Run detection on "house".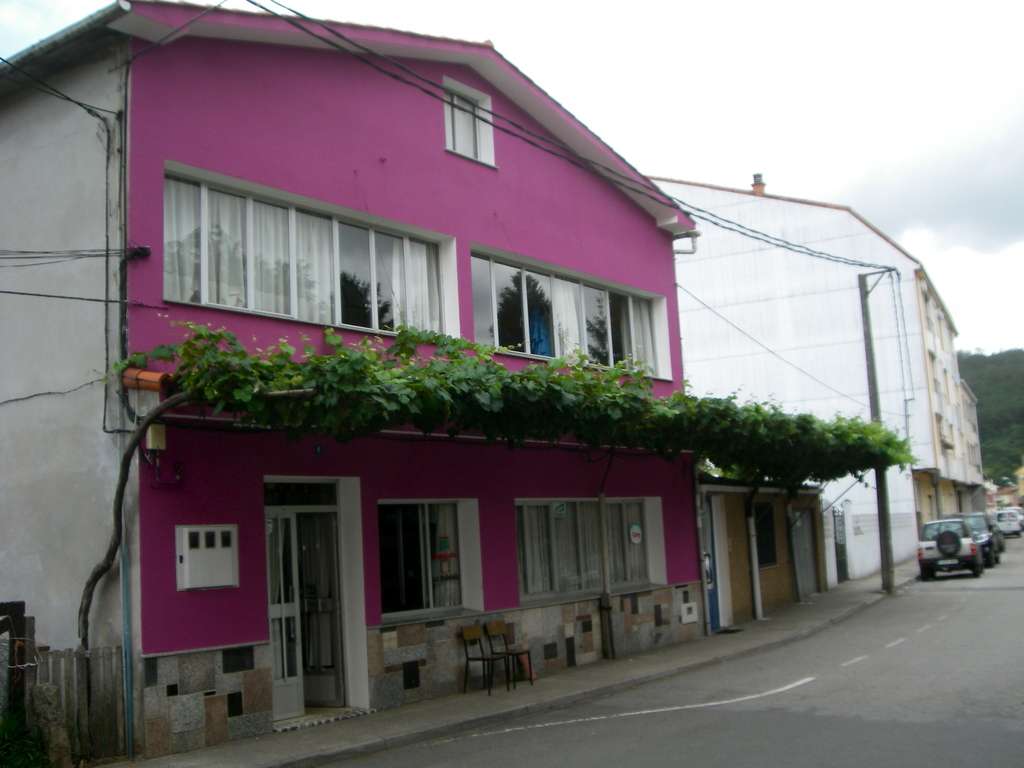
Result: <bbox>0, 0, 715, 767</bbox>.
